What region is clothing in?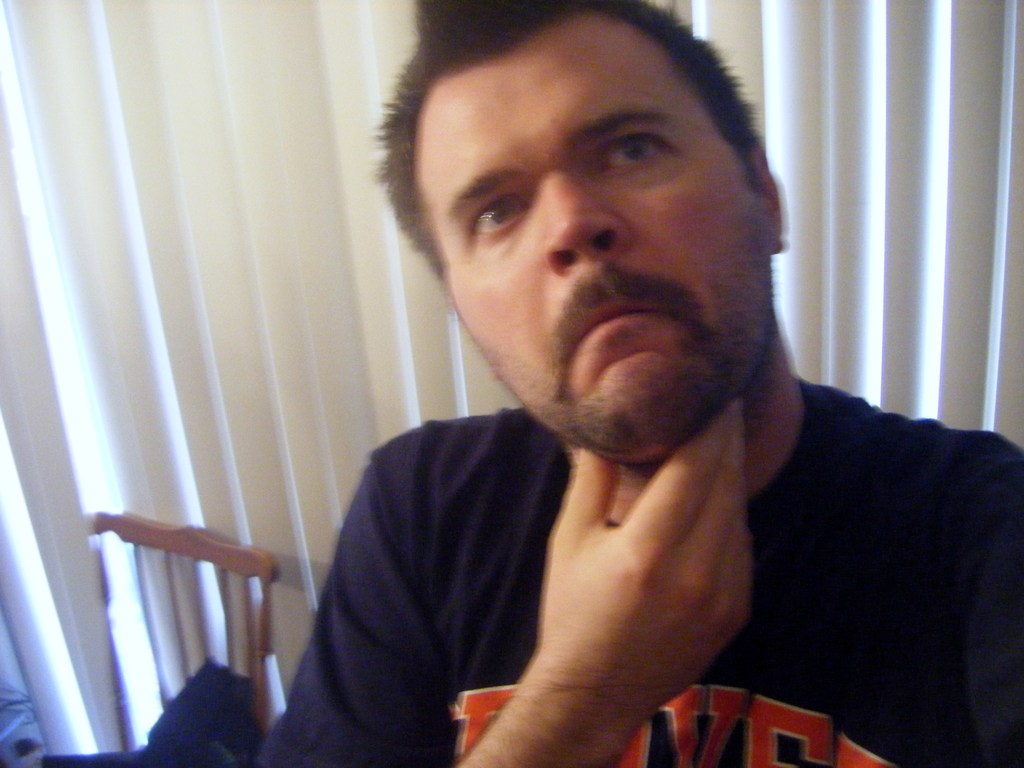
(242, 399, 1023, 767).
